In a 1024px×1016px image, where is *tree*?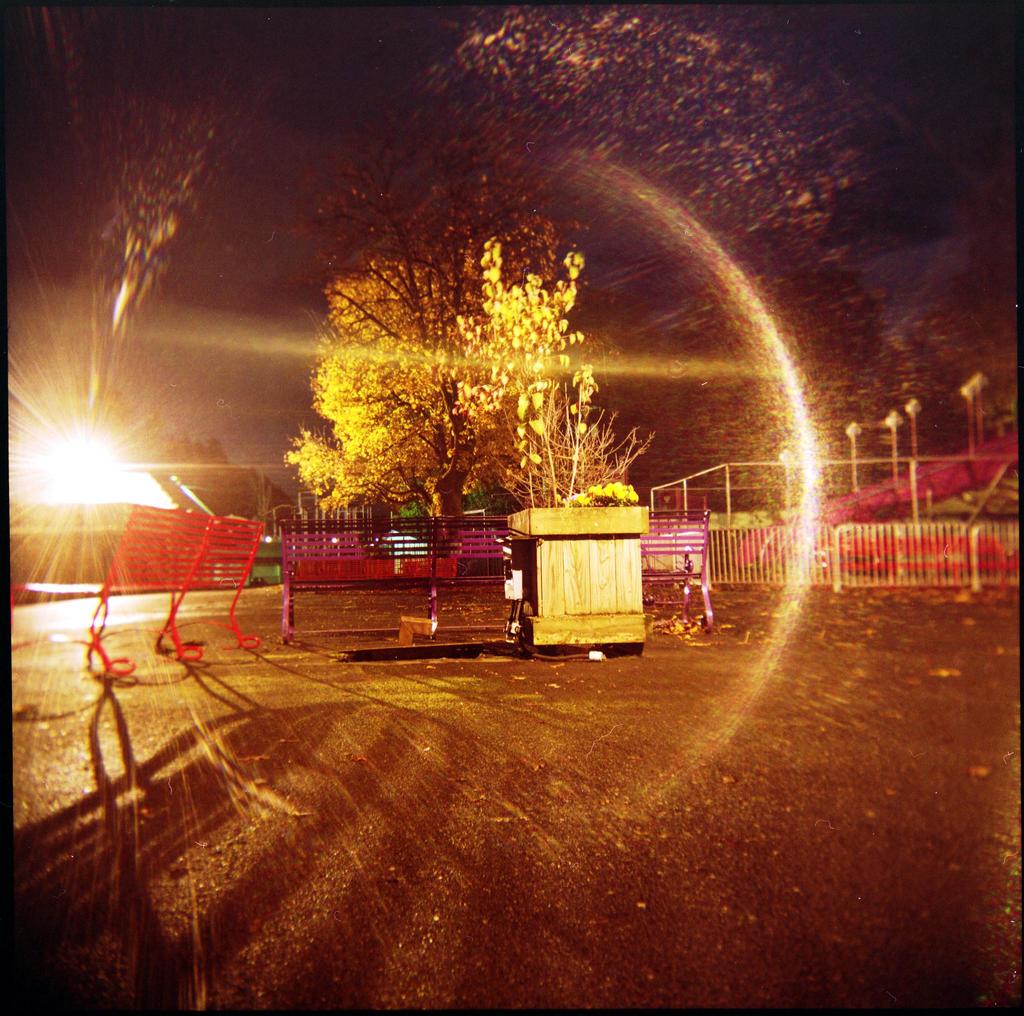
crop(272, 115, 638, 552).
